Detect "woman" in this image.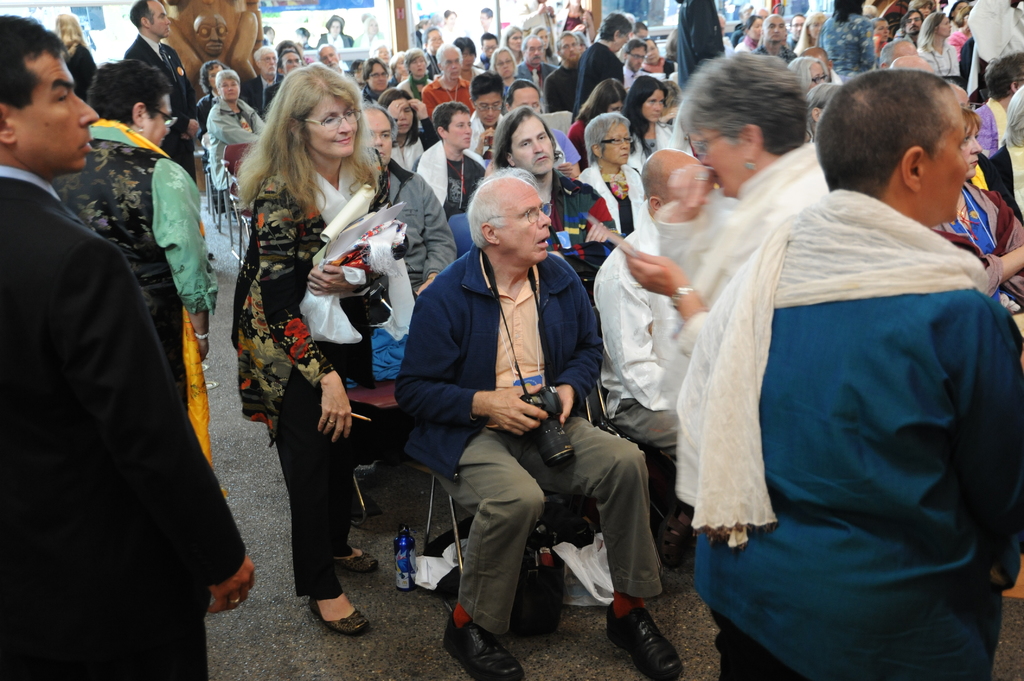
Detection: bbox(619, 47, 833, 412).
